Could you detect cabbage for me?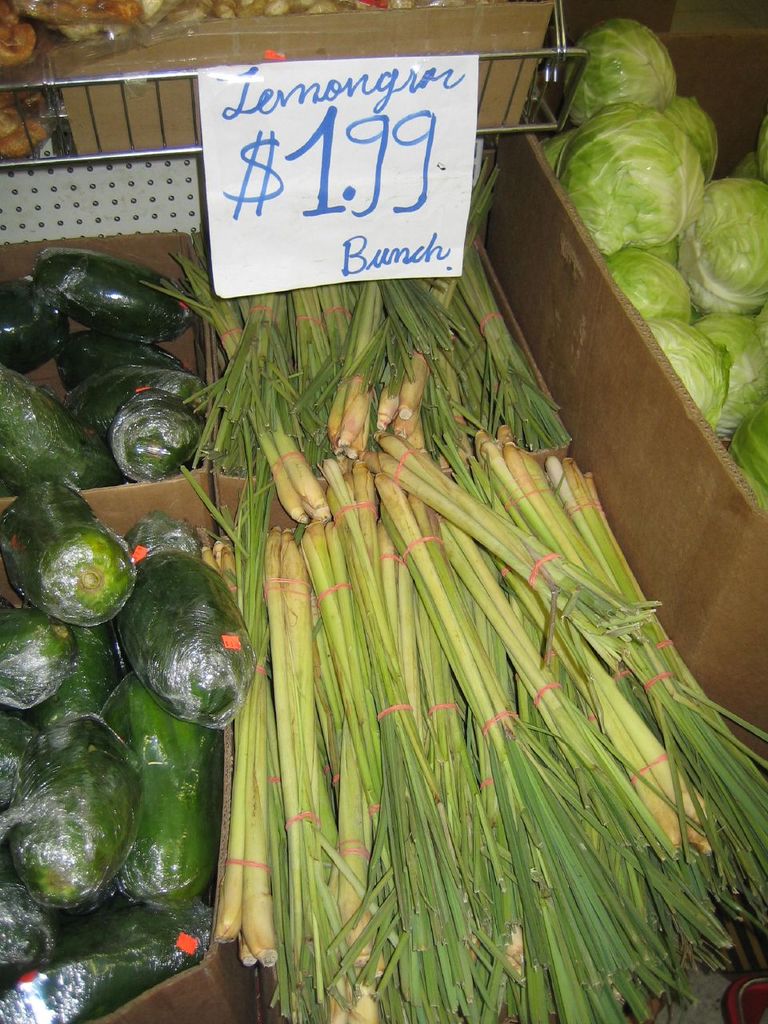
Detection result: <bbox>640, 314, 735, 427</bbox>.
